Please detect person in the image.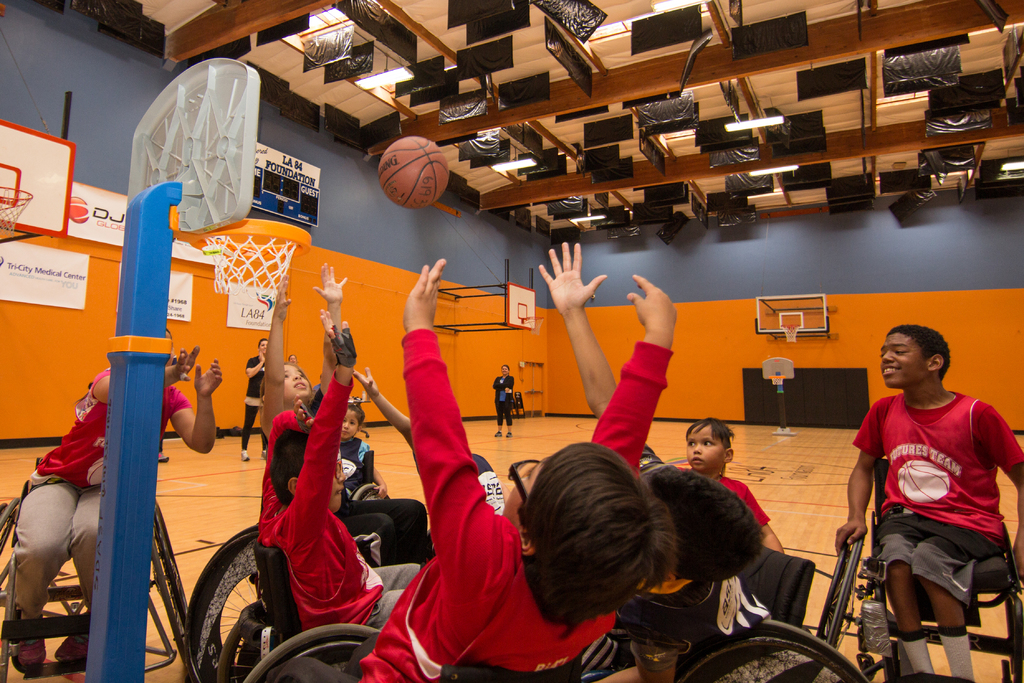
{"left": 678, "top": 415, "right": 785, "bottom": 555}.
